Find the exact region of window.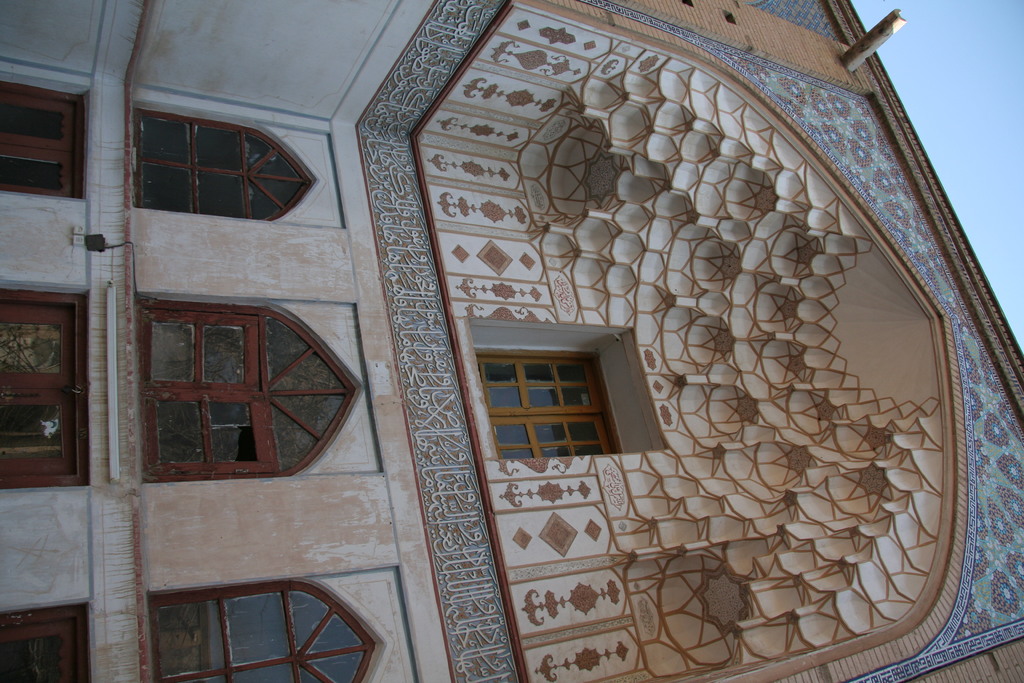
Exact region: [140,292,343,472].
